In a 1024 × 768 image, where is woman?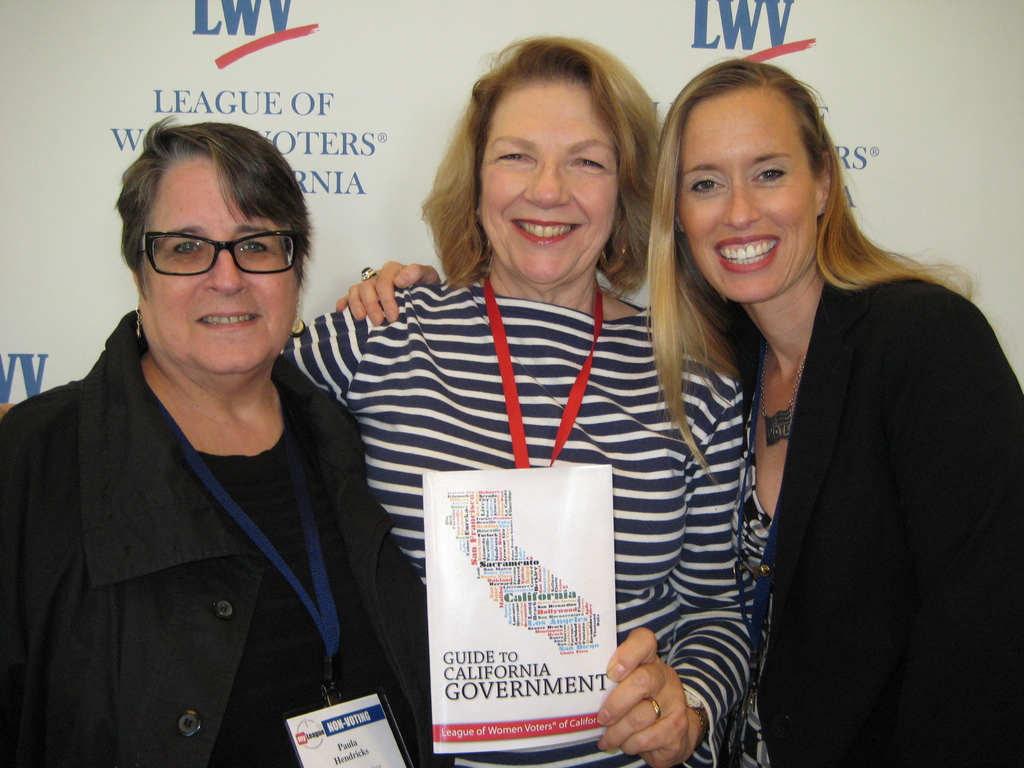
crop(0, 116, 448, 767).
